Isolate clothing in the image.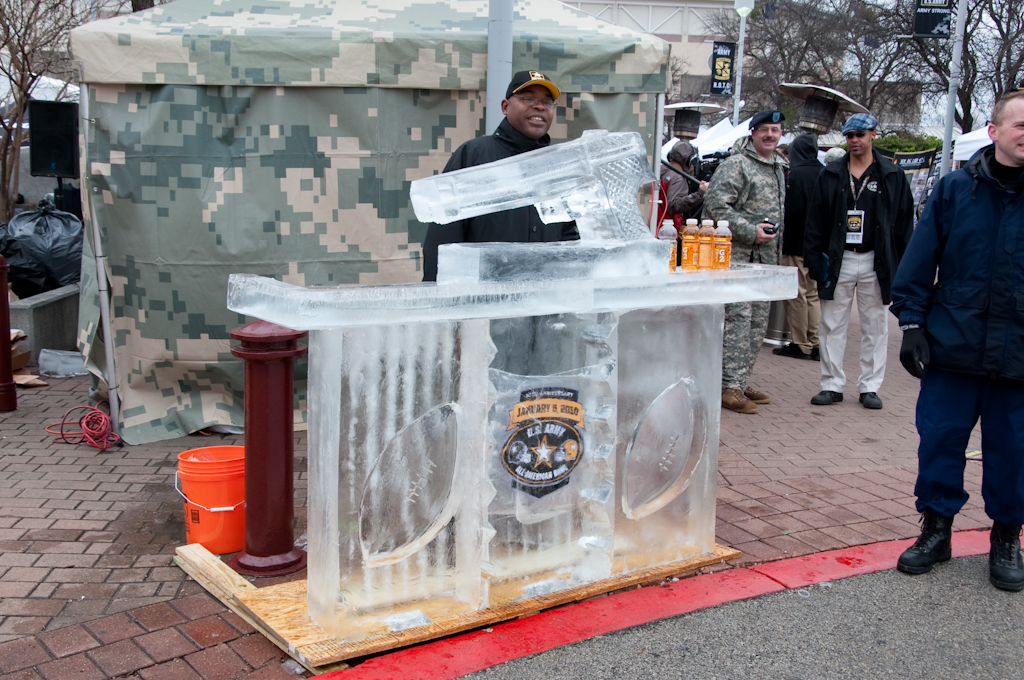
Isolated region: (x1=663, y1=137, x2=704, y2=233).
